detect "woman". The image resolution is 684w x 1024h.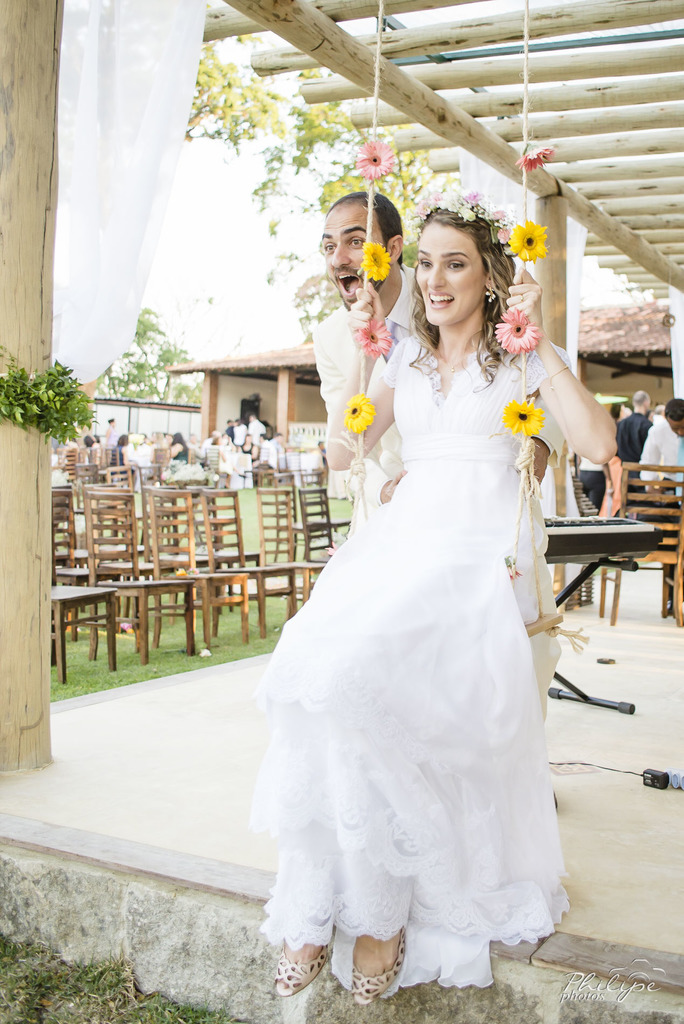
259:177:621:1002.
